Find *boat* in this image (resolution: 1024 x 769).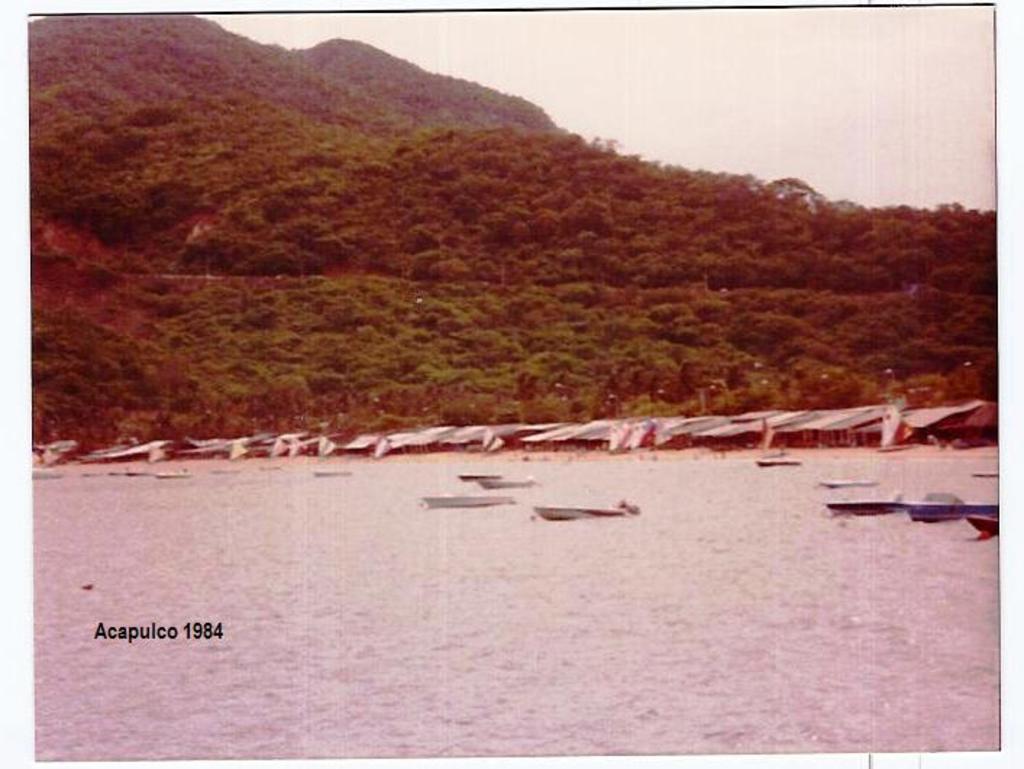
bbox=[910, 495, 1007, 520].
